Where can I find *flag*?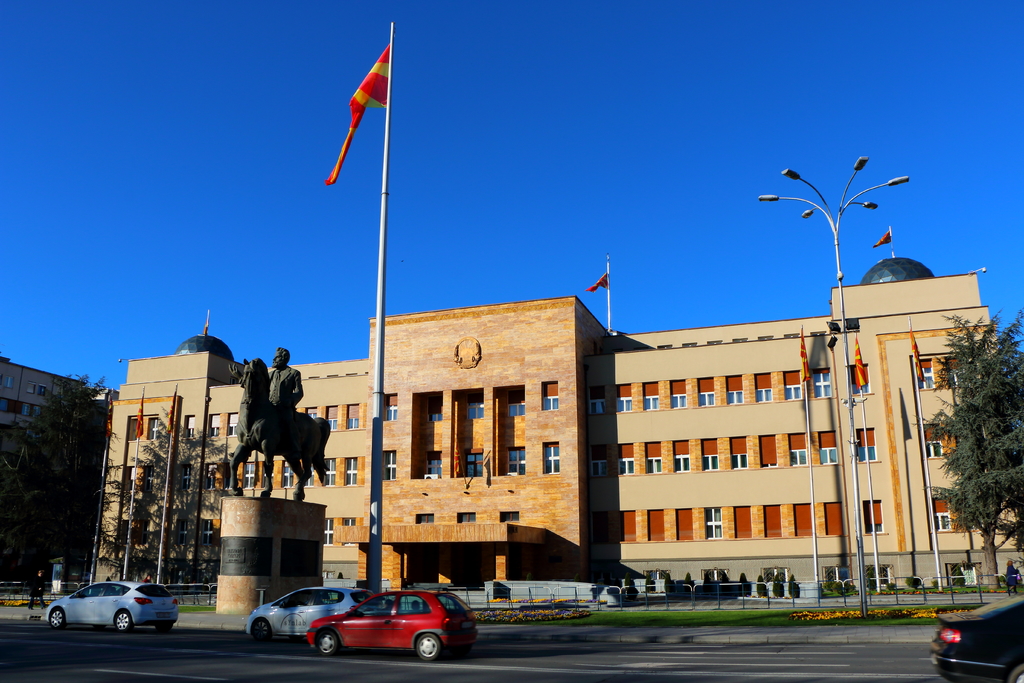
You can find it at detection(136, 384, 145, 438).
